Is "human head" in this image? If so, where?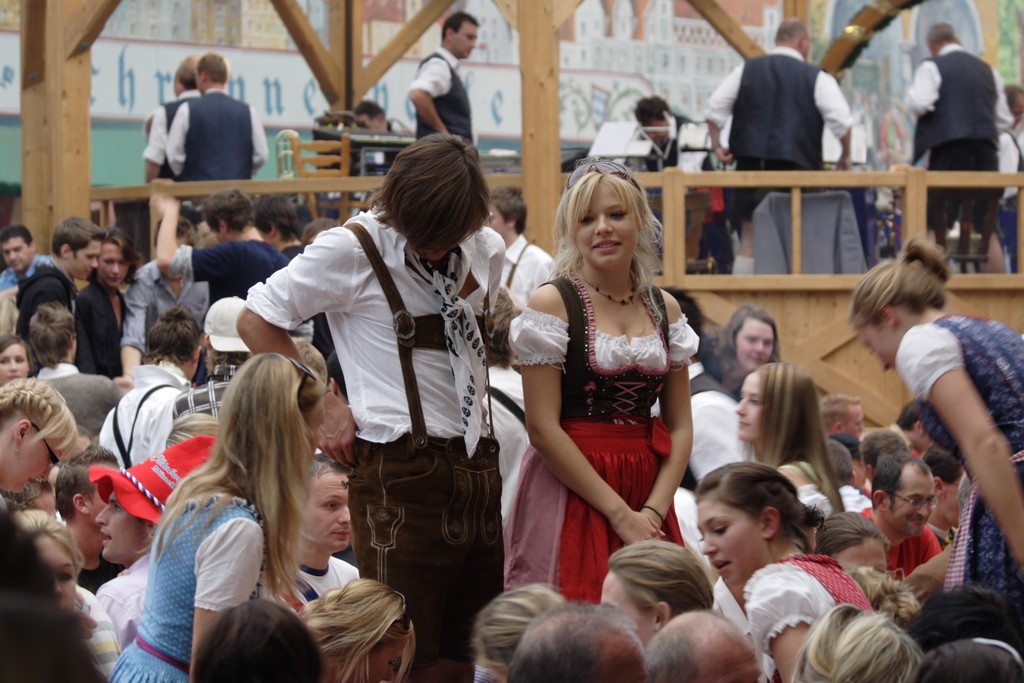
Yes, at [925, 17, 961, 55].
